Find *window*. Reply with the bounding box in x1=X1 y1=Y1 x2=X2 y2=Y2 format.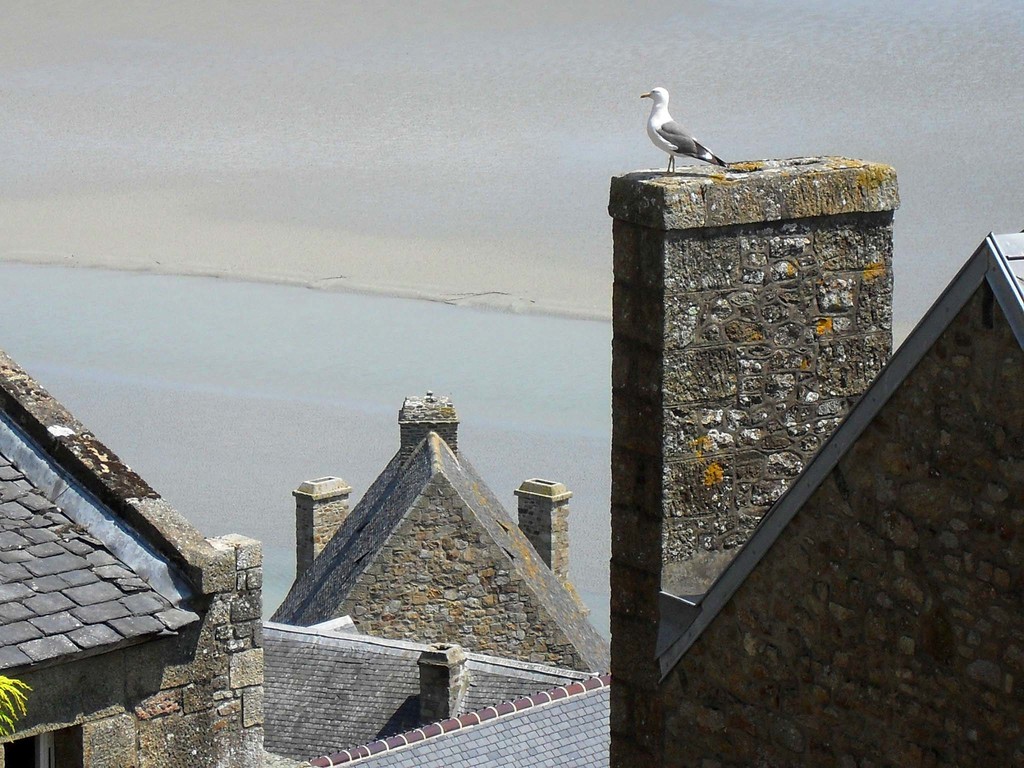
x1=0 y1=719 x2=85 y2=767.
